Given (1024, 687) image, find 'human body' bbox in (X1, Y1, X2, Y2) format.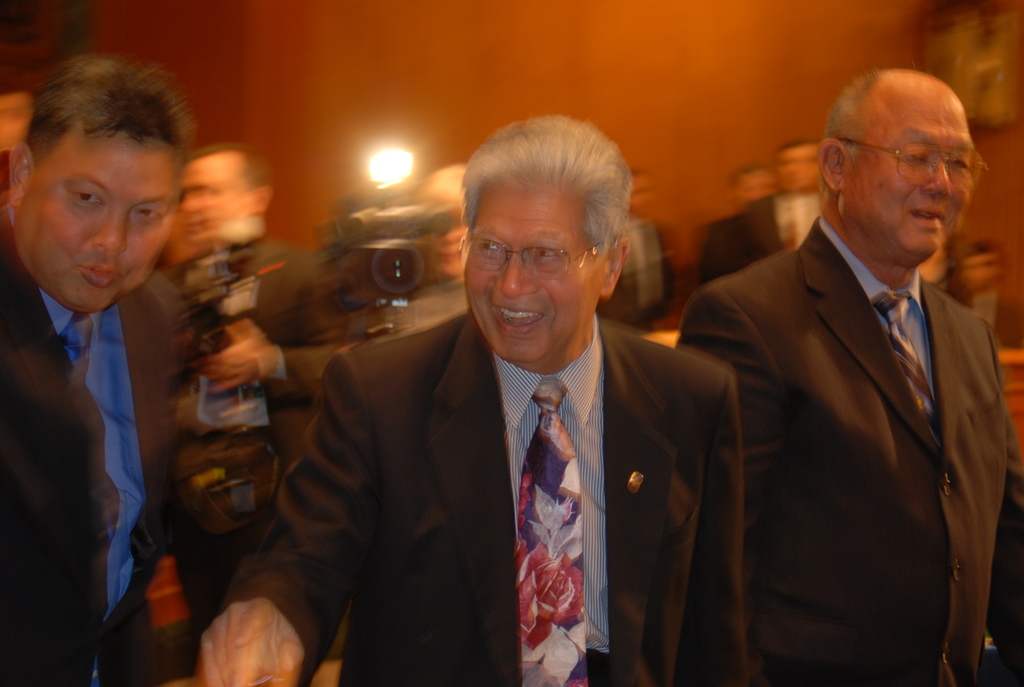
(348, 159, 465, 345).
